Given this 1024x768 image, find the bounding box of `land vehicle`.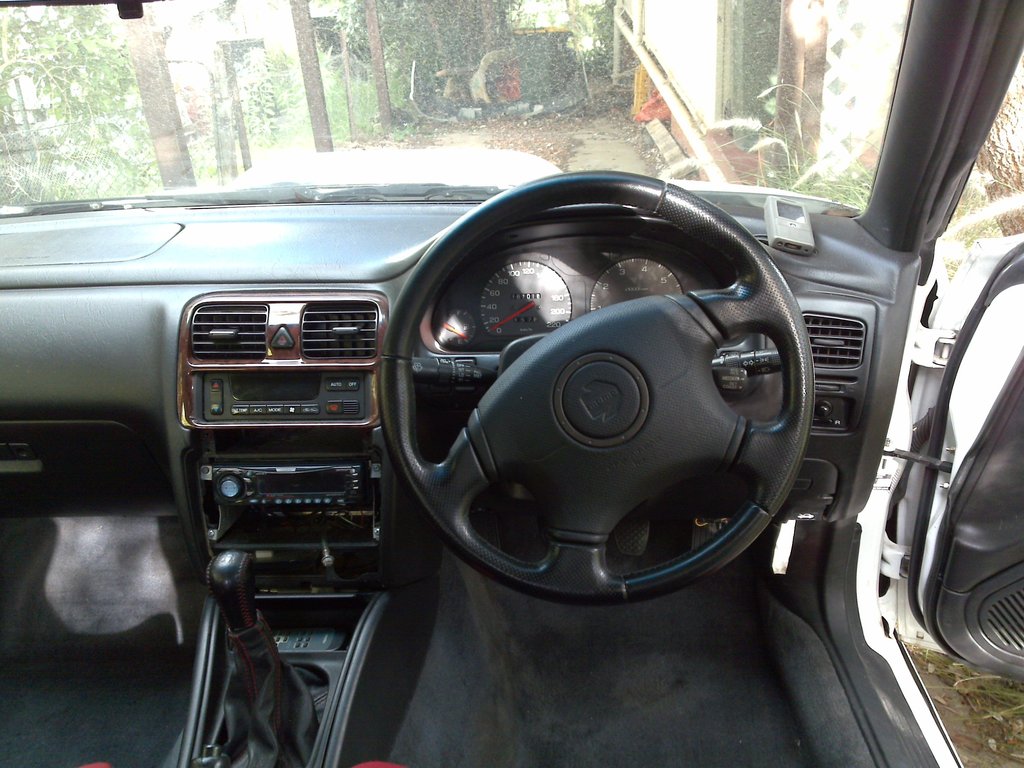
crop(5, 0, 1023, 765).
